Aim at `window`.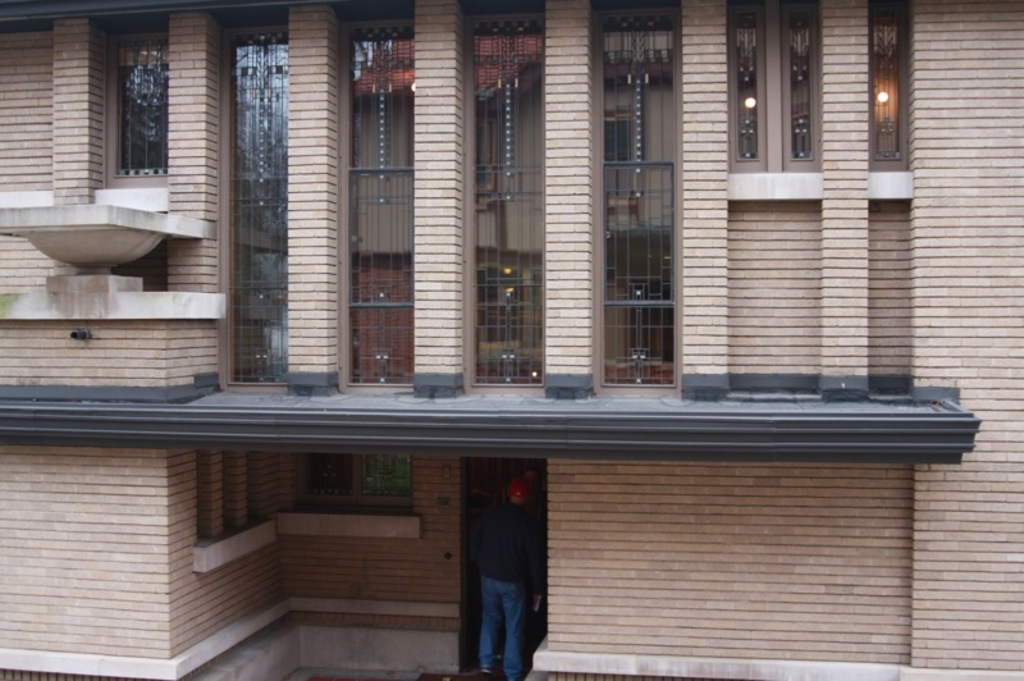
Aimed at x1=353 y1=32 x2=412 y2=388.
